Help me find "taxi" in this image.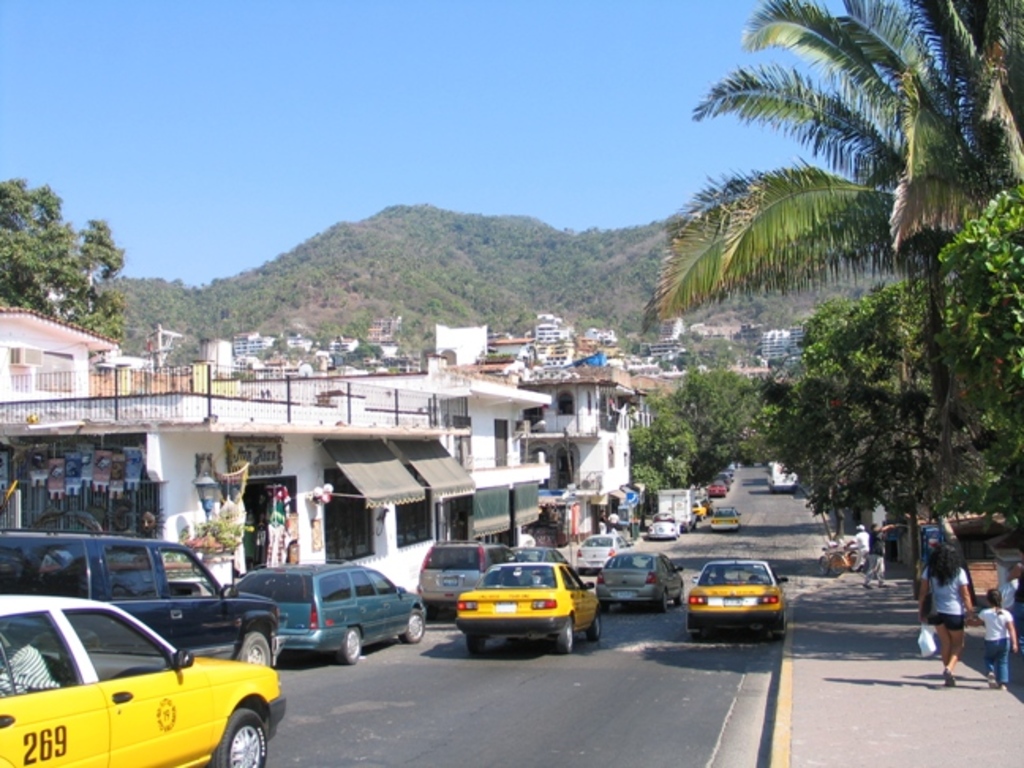
Found it: box=[0, 583, 289, 767].
